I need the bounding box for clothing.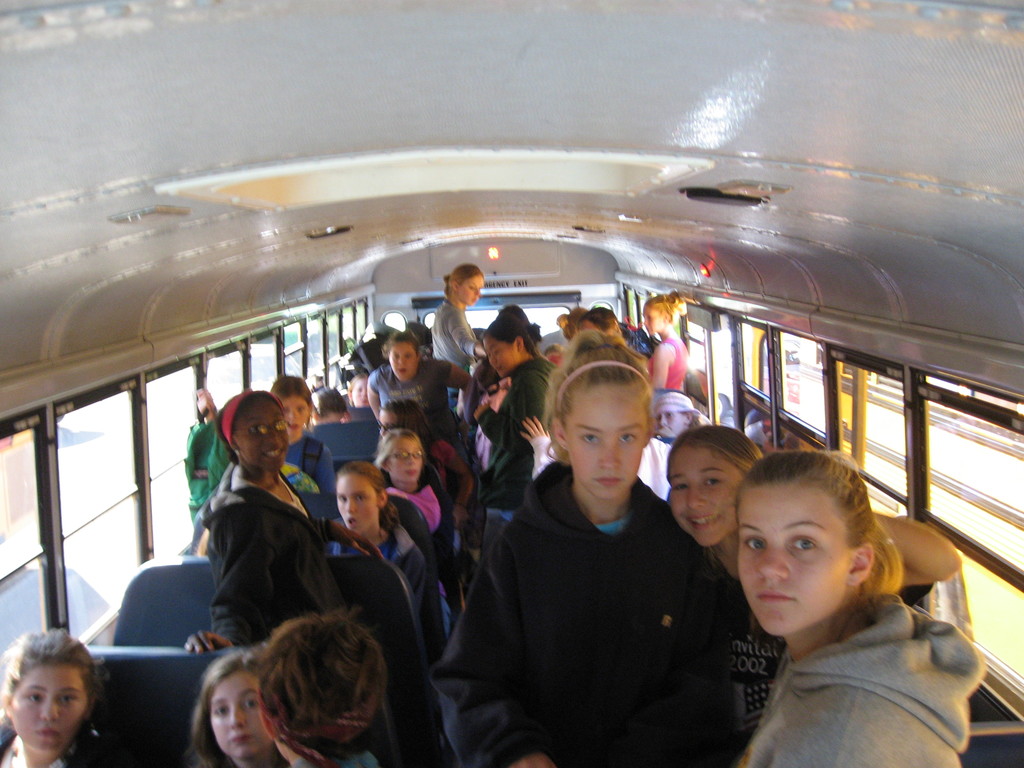
Here it is: x1=286, y1=424, x2=338, y2=502.
